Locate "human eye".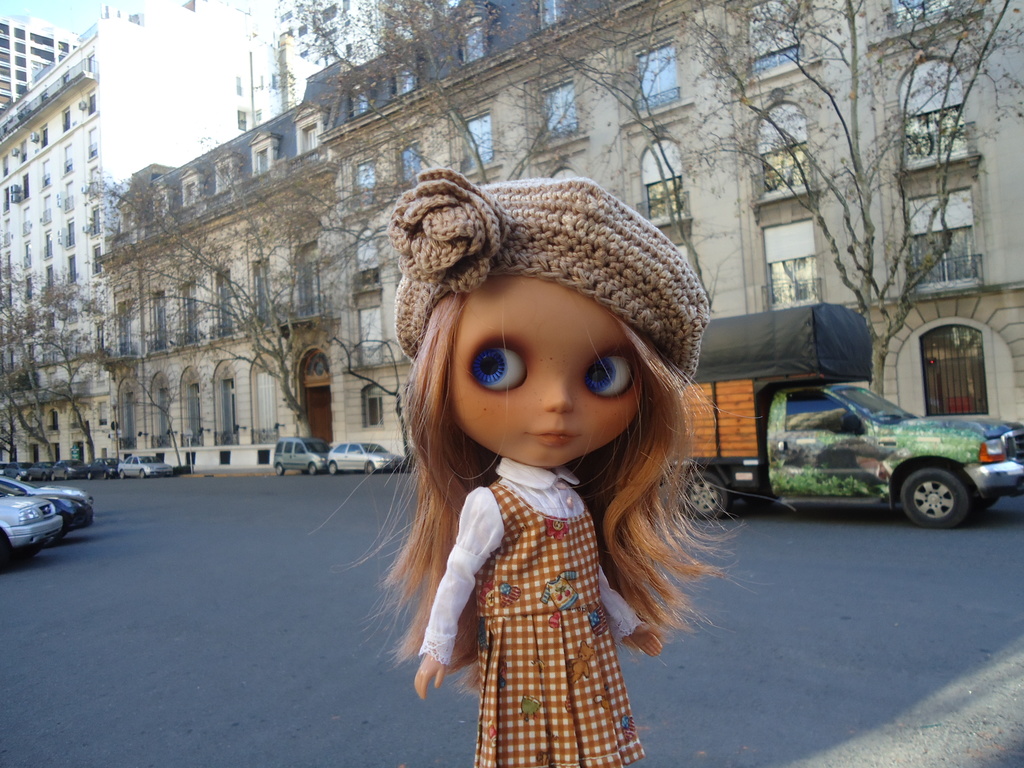
Bounding box: <box>472,342,531,388</box>.
